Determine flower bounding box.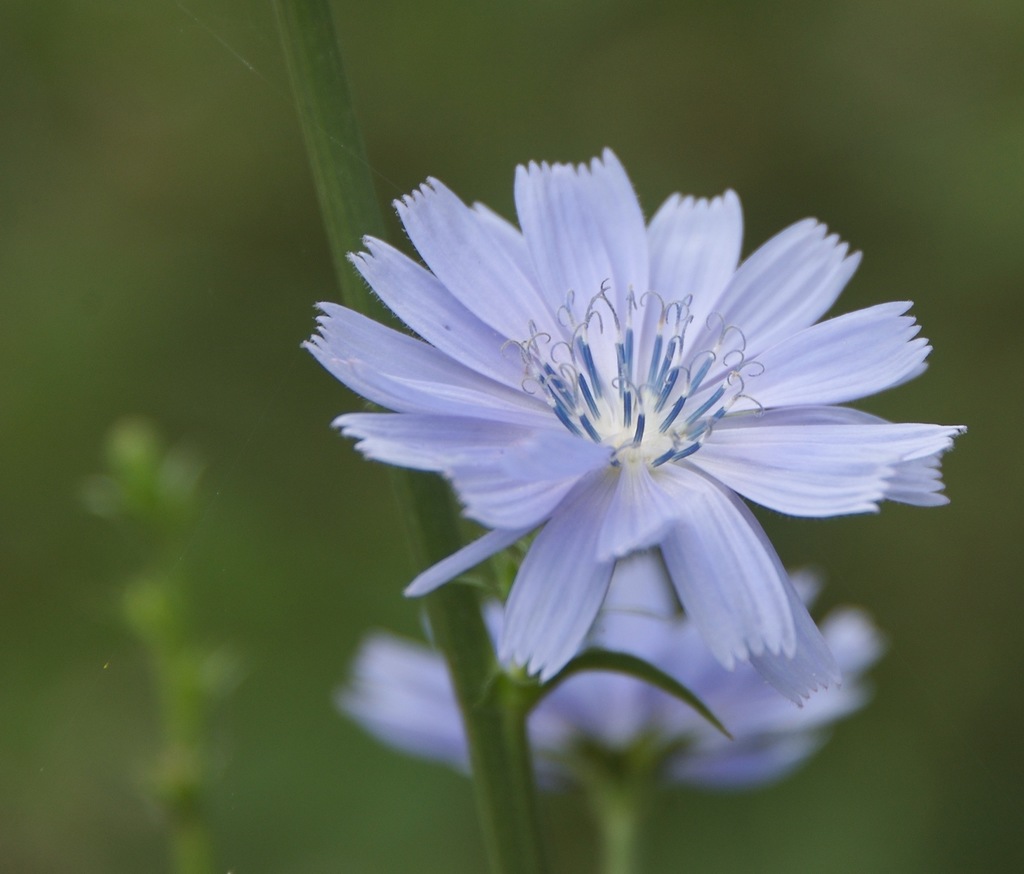
Determined: select_region(336, 555, 894, 800).
